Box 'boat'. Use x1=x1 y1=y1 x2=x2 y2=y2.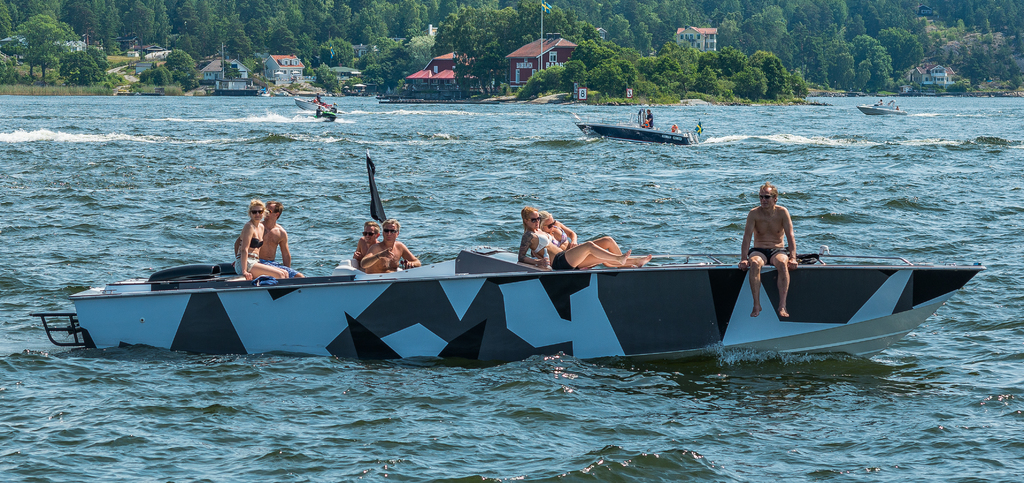
x1=294 y1=99 x2=334 y2=118.
